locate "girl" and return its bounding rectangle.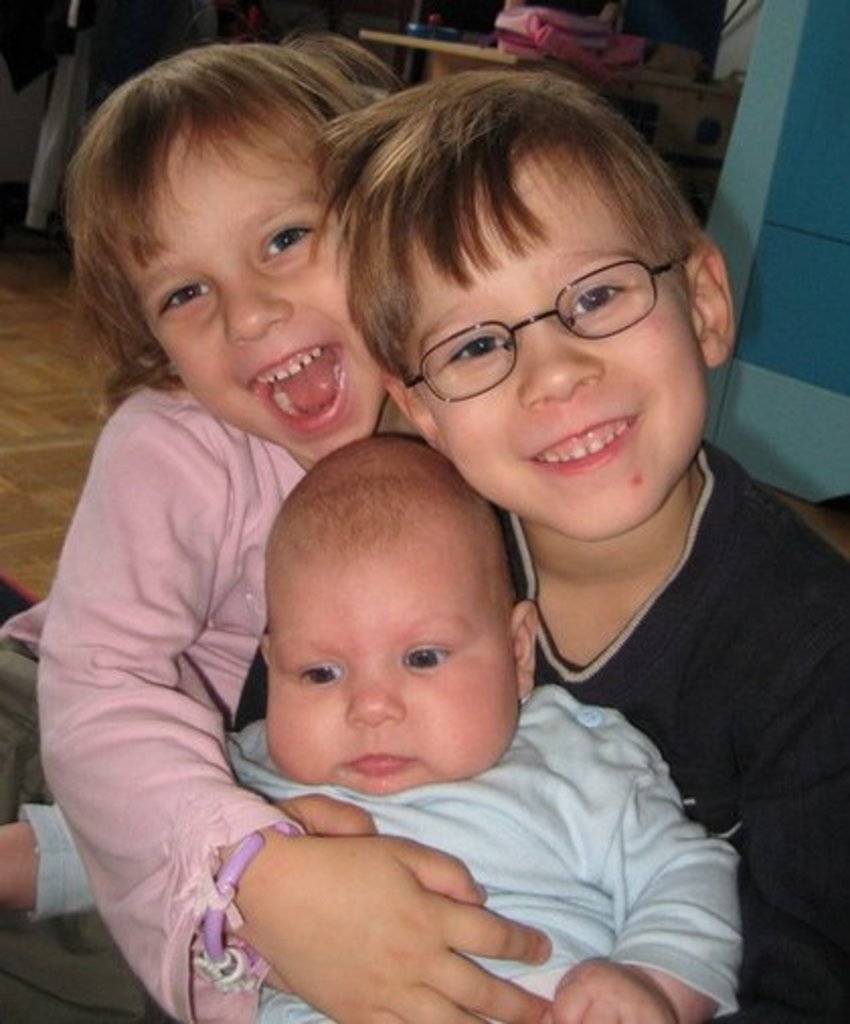
0, 417, 745, 1022.
